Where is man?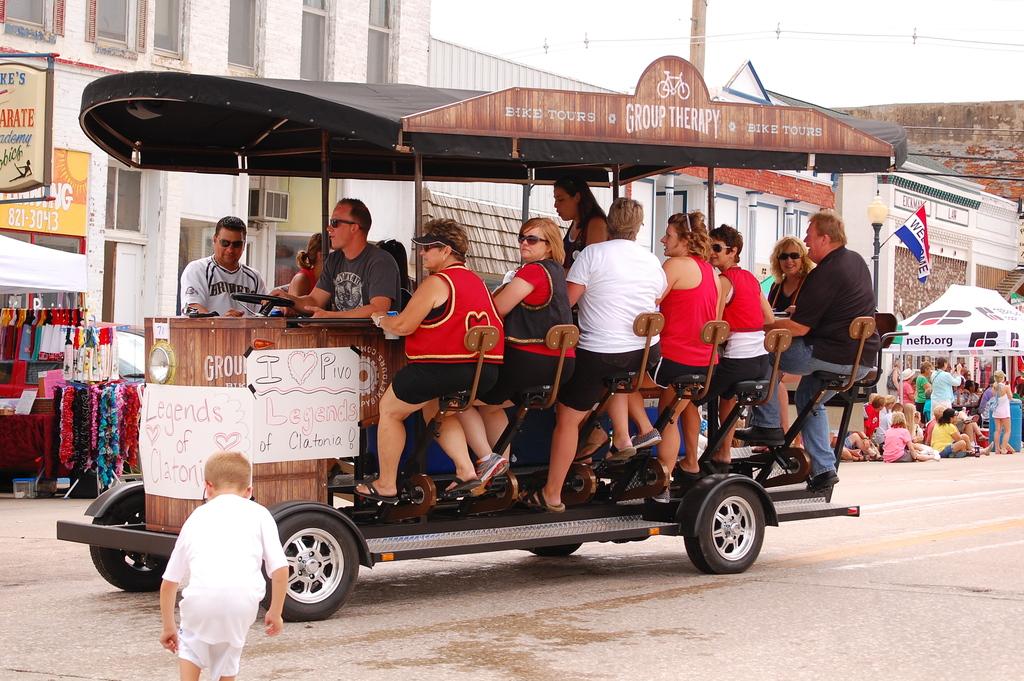
bbox(730, 209, 890, 498).
